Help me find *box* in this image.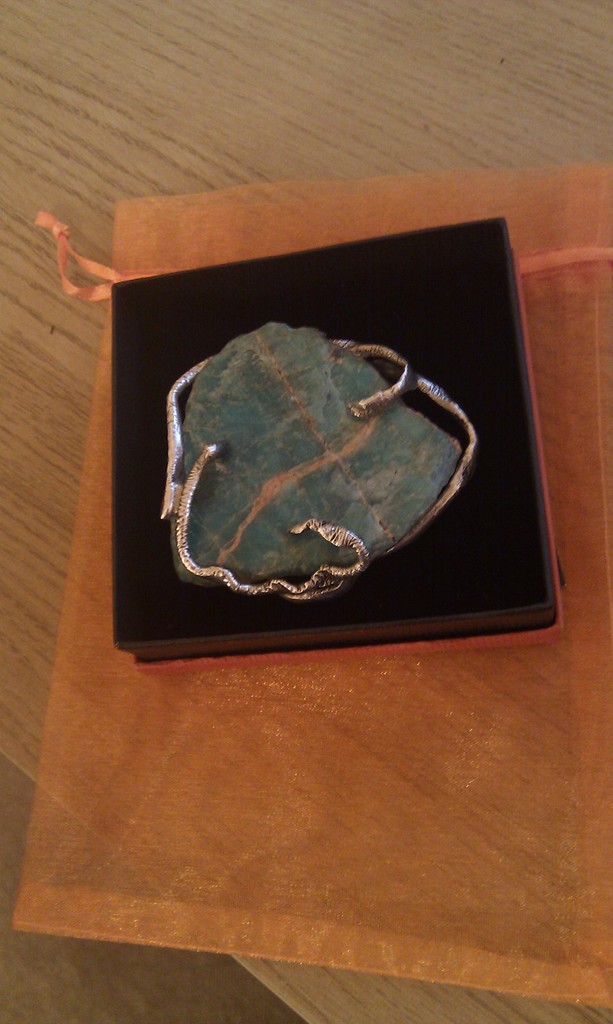
Found it: crop(8, 195, 580, 710).
